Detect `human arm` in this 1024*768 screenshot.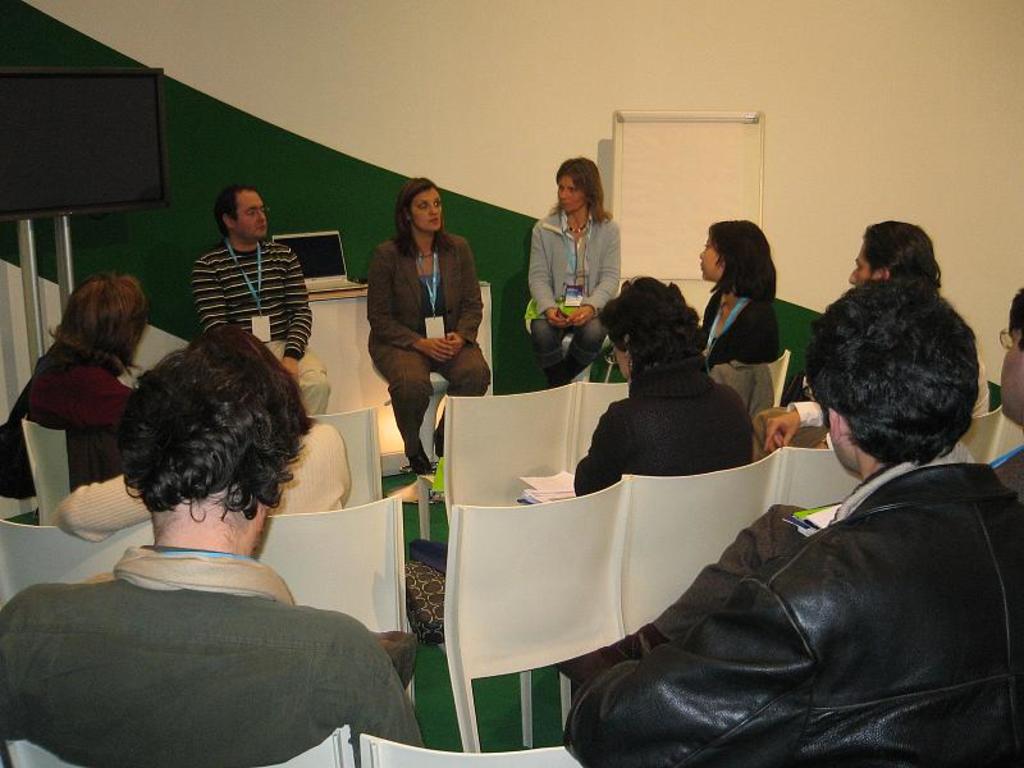
Detection: crop(275, 236, 333, 364).
